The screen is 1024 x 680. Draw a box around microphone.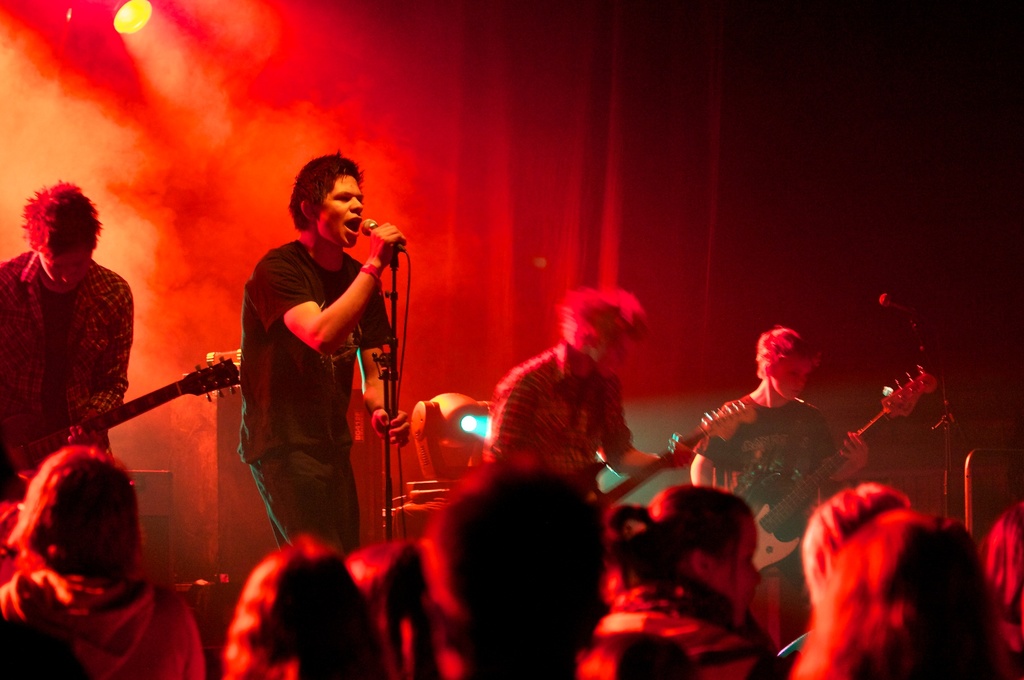
[left=352, top=216, right=417, bottom=260].
